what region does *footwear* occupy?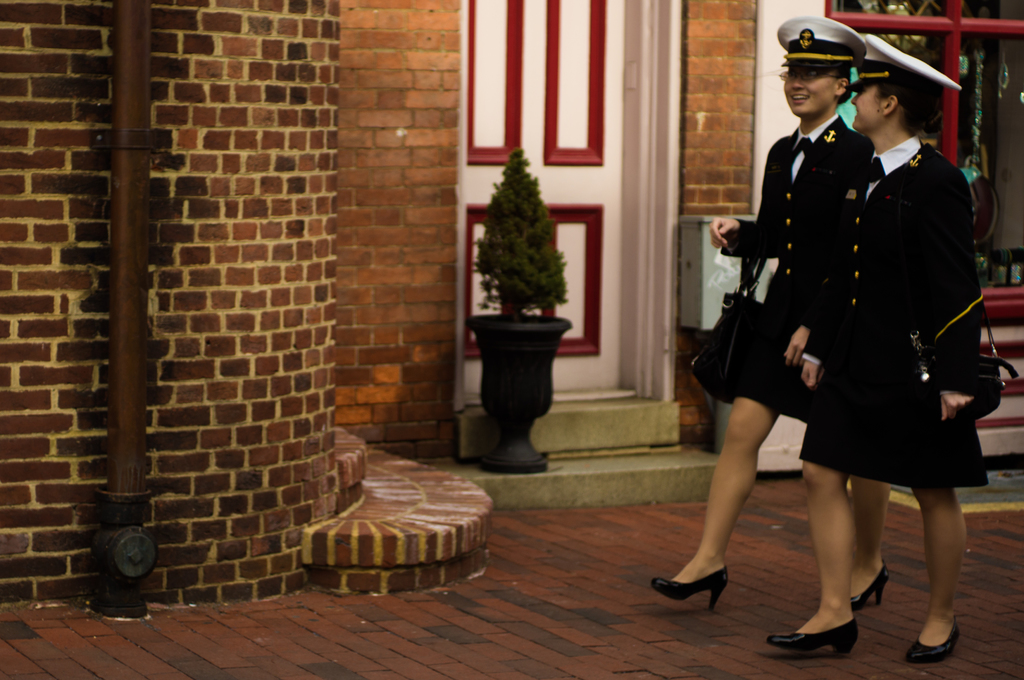
762, 615, 861, 659.
